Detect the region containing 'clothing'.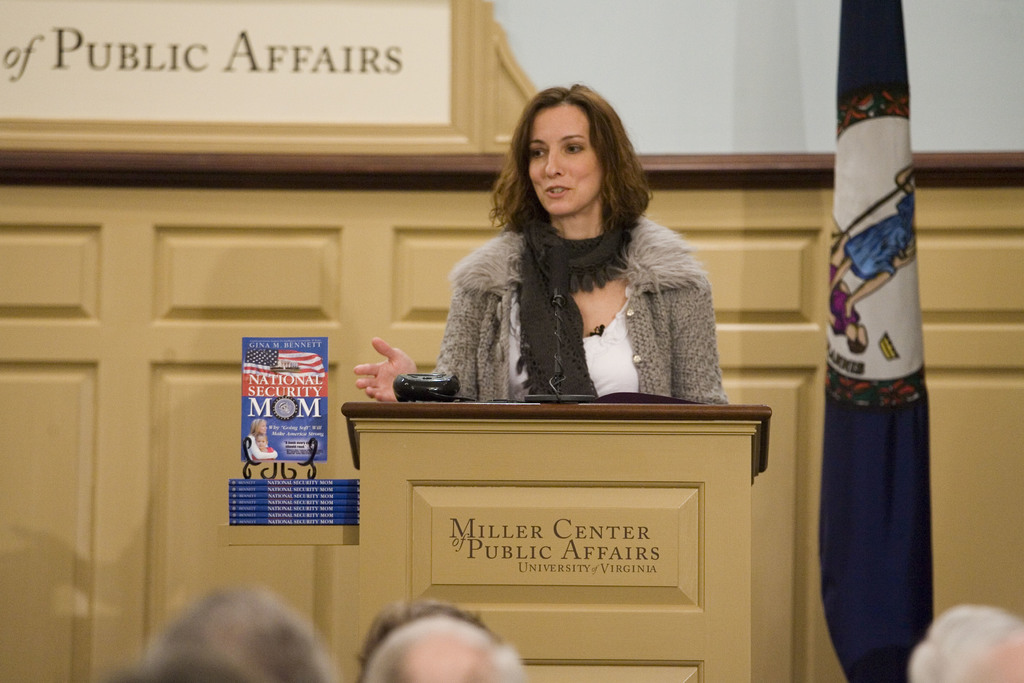
BBox(900, 602, 1023, 682).
